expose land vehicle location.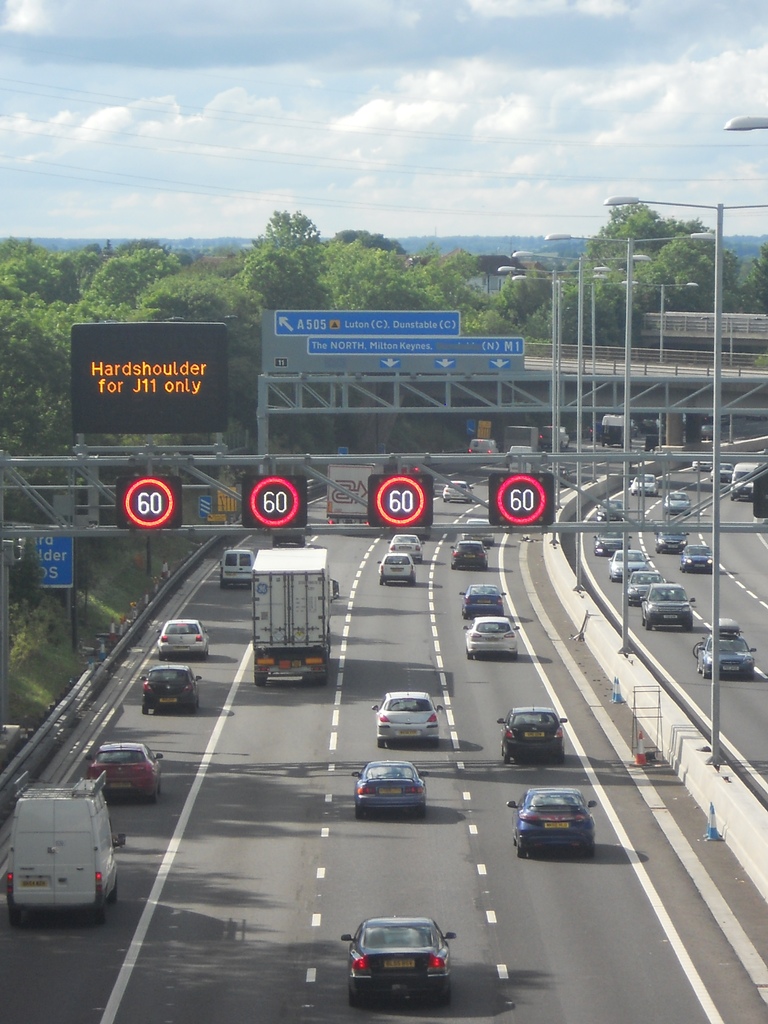
Exposed at [left=643, top=585, right=694, bottom=628].
